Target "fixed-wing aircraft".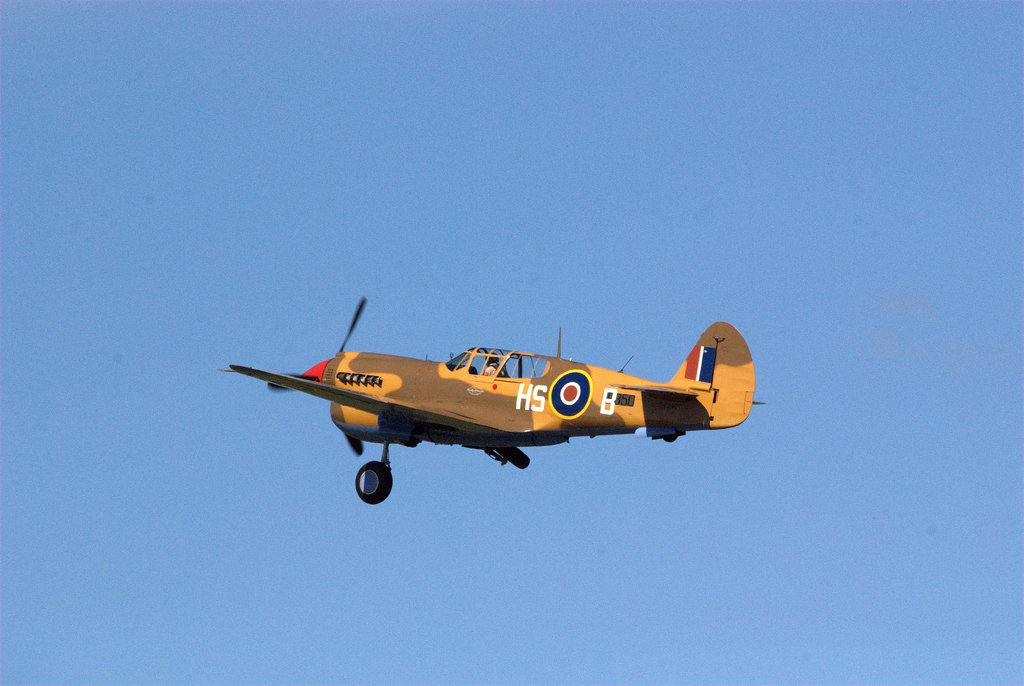
Target region: <bbox>221, 293, 768, 504</bbox>.
